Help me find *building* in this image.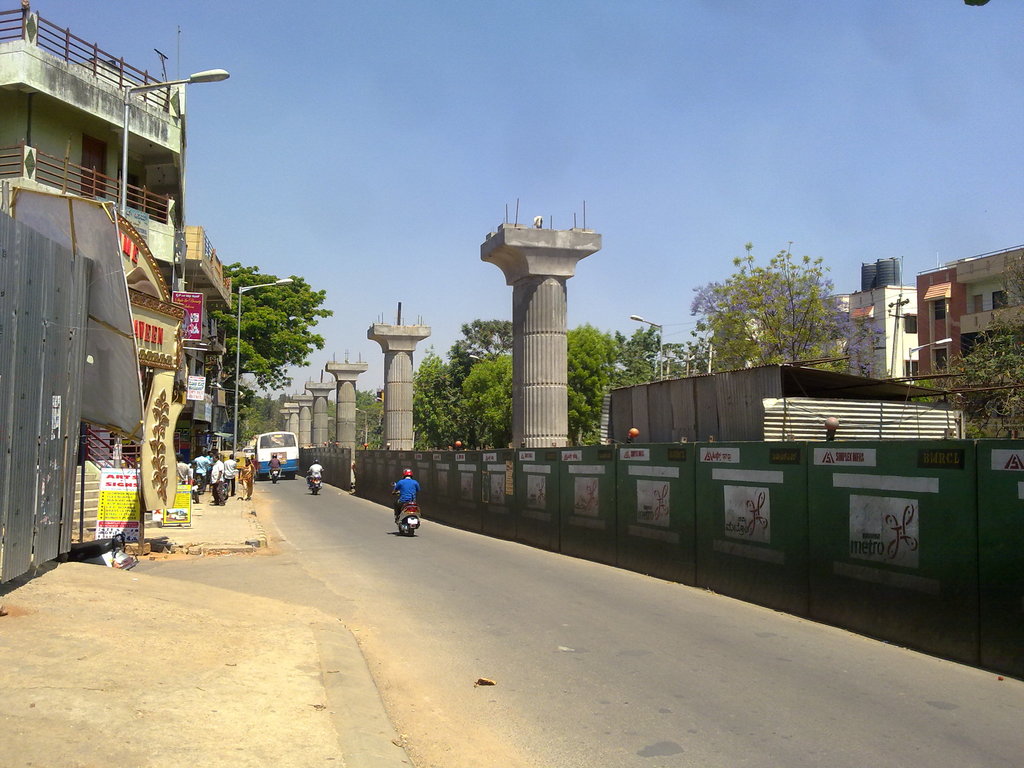
Found it: crop(944, 245, 1023, 359).
